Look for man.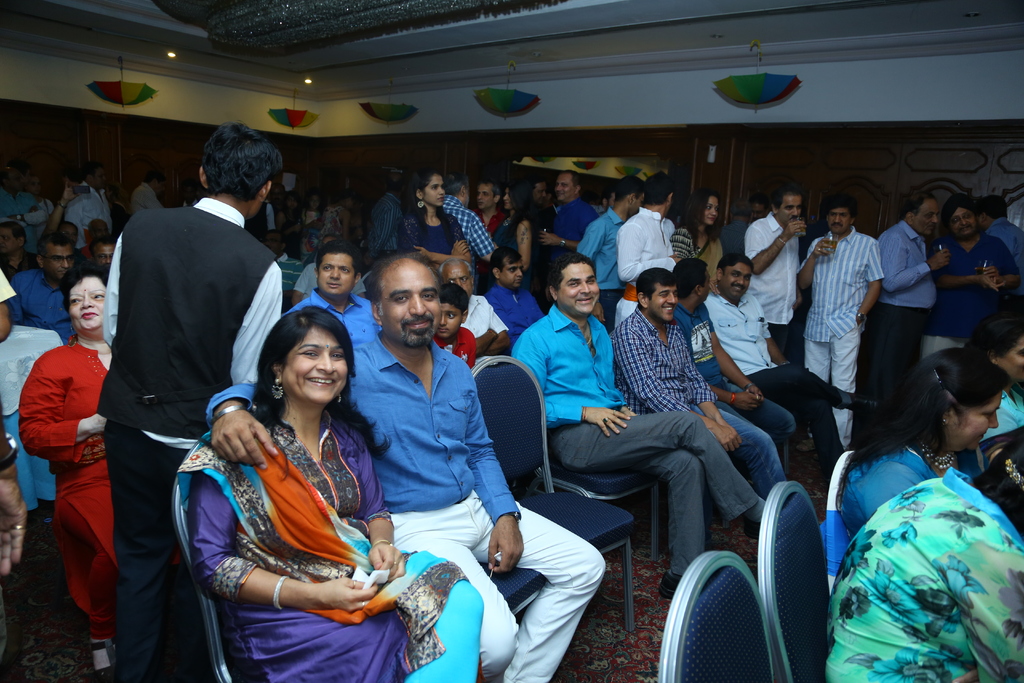
Found: (left=702, top=251, right=883, bottom=466).
